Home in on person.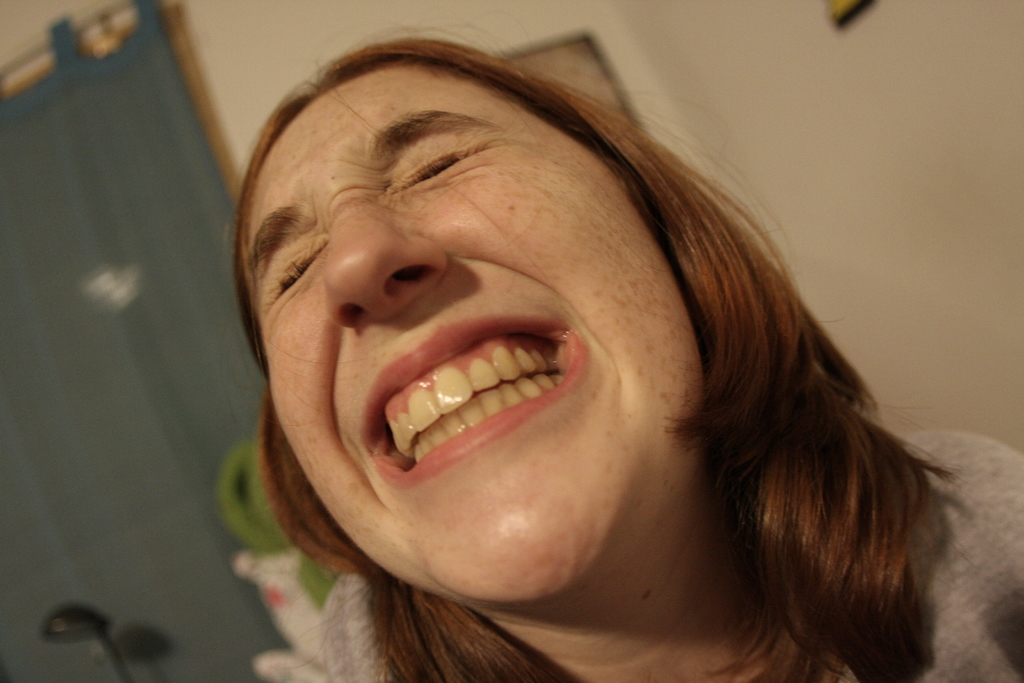
Homed in at detection(184, 0, 979, 682).
